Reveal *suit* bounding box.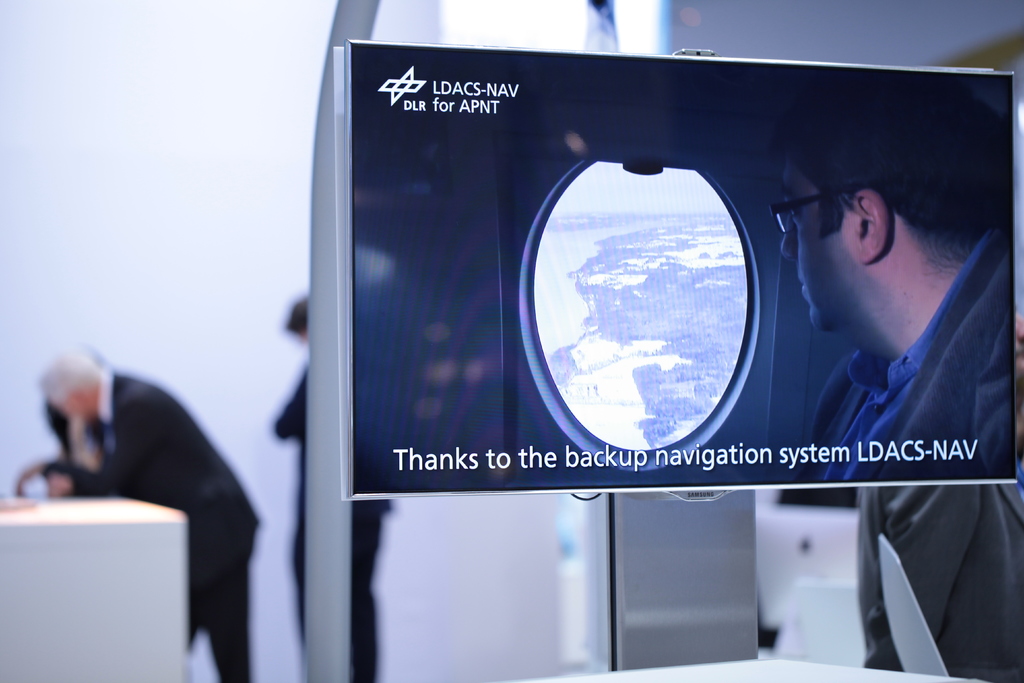
Revealed: {"left": 57, "top": 372, "right": 257, "bottom": 682}.
